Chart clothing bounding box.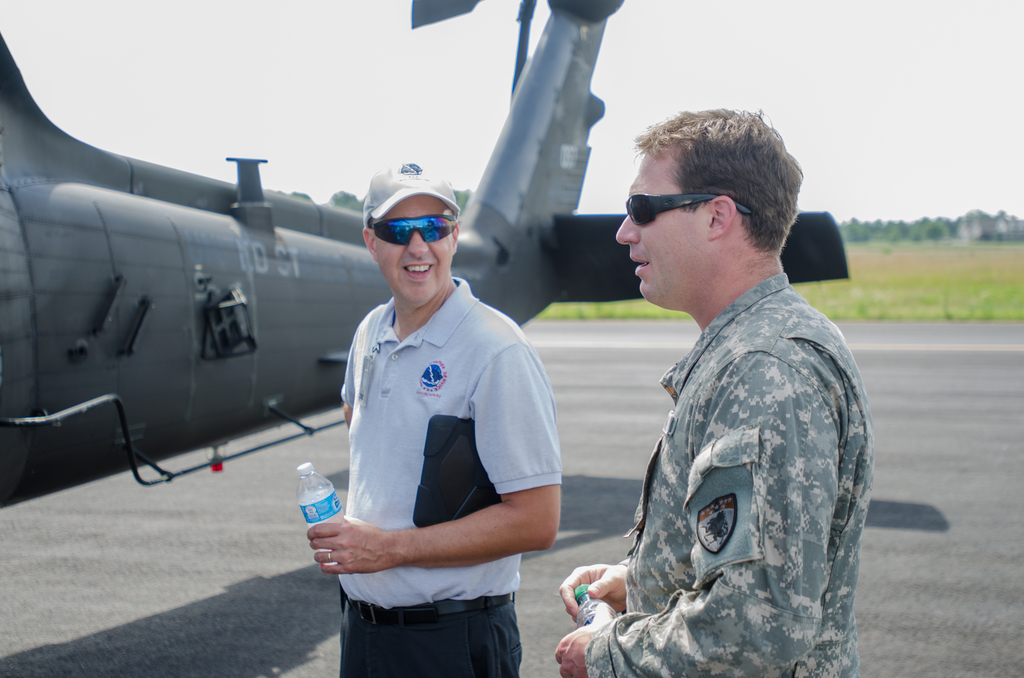
Charted: box(589, 266, 875, 677).
